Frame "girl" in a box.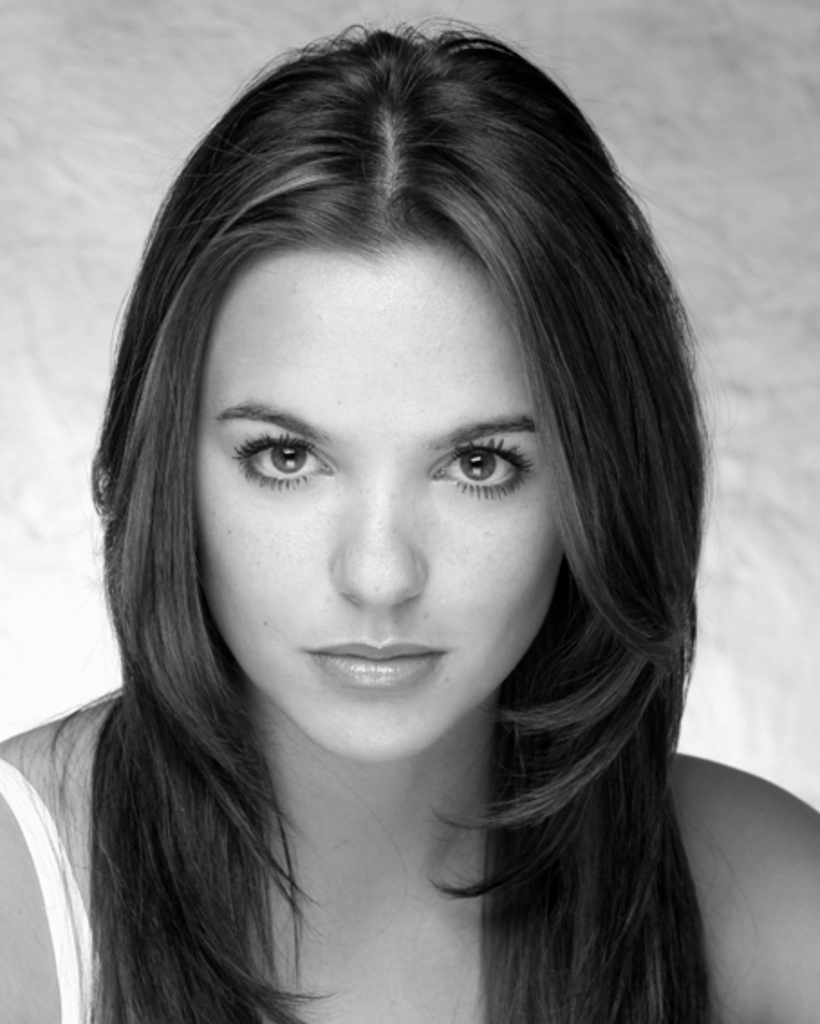
[x1=0, y1=22, x2=818, y2=1022].
